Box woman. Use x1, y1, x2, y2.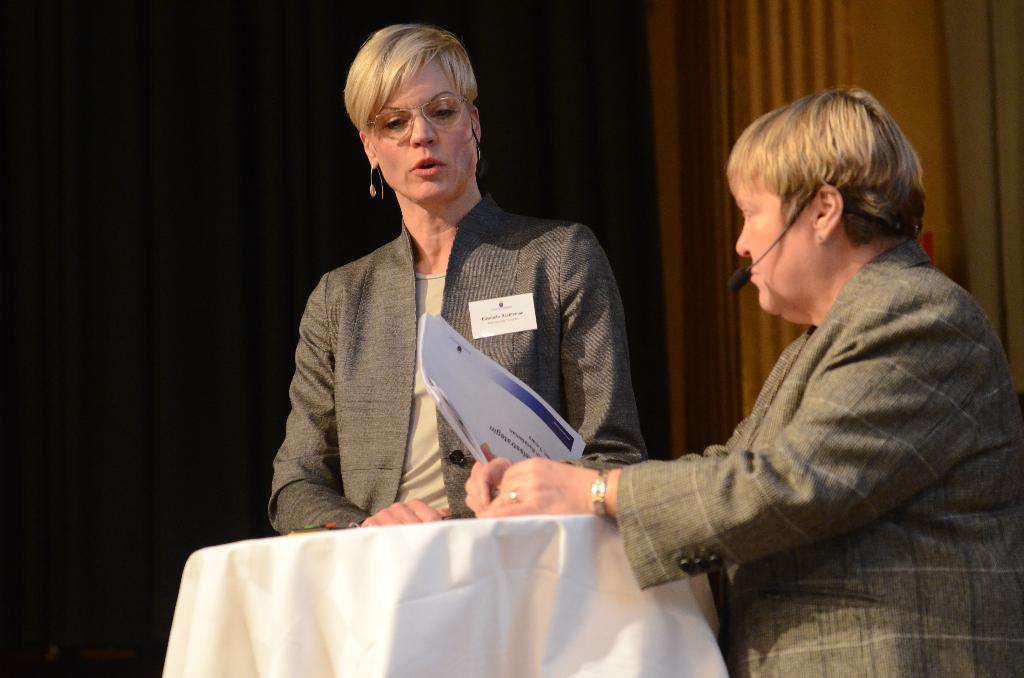
268, 47, 652, 577.
